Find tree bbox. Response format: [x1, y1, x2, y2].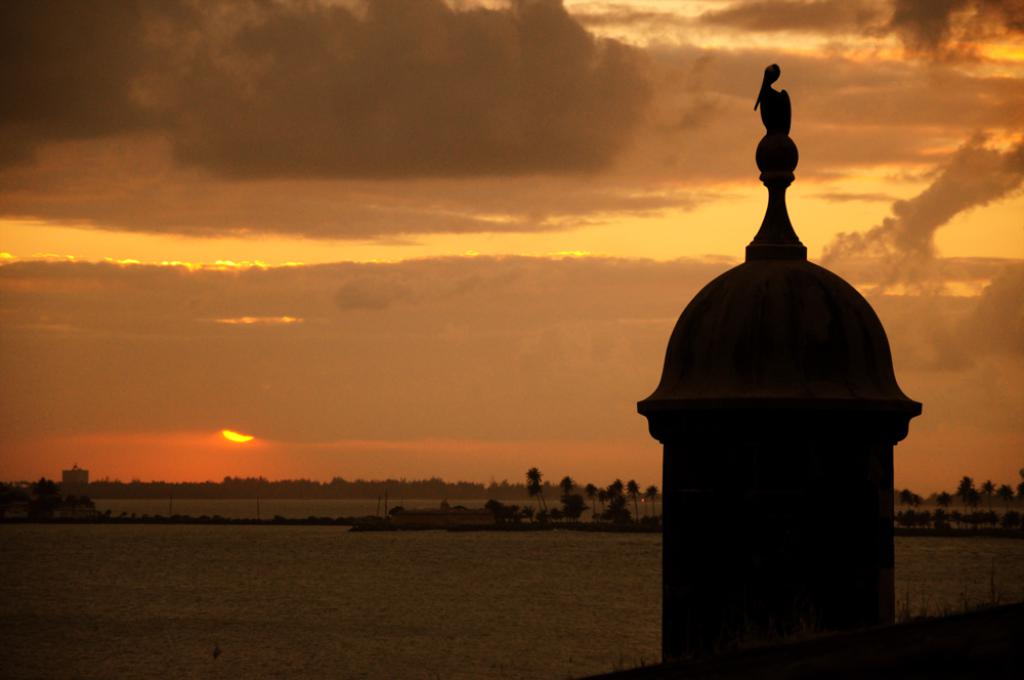
[521, 464, 545, 495].
